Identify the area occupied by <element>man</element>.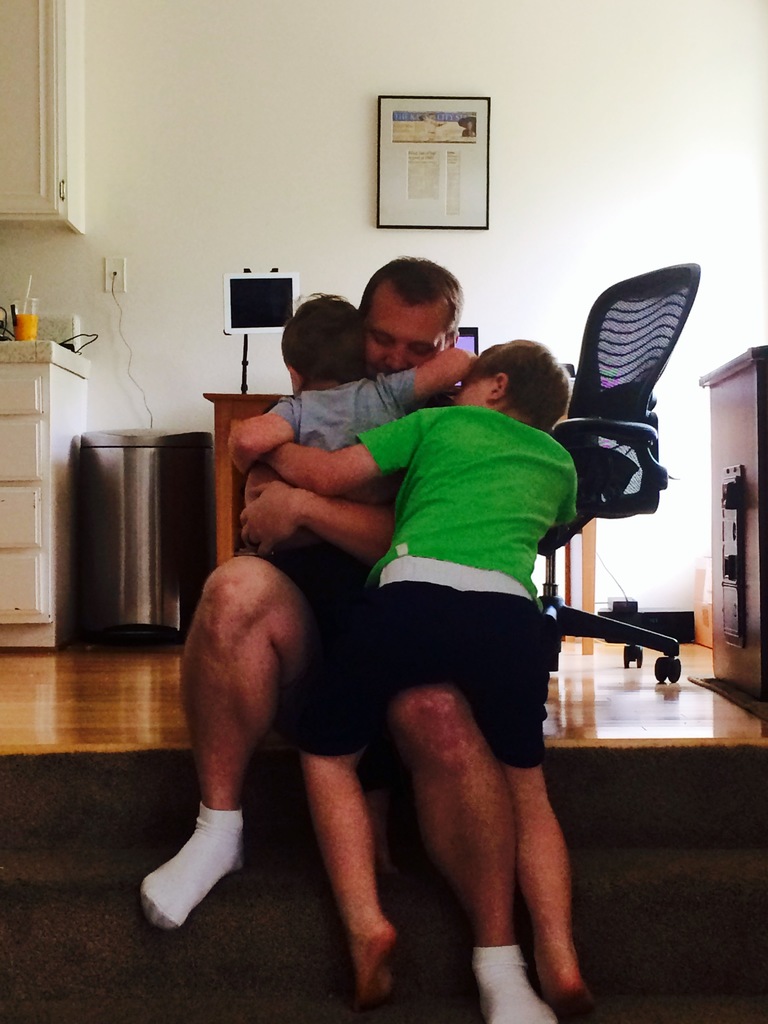
Area: 173,243,658,957.
